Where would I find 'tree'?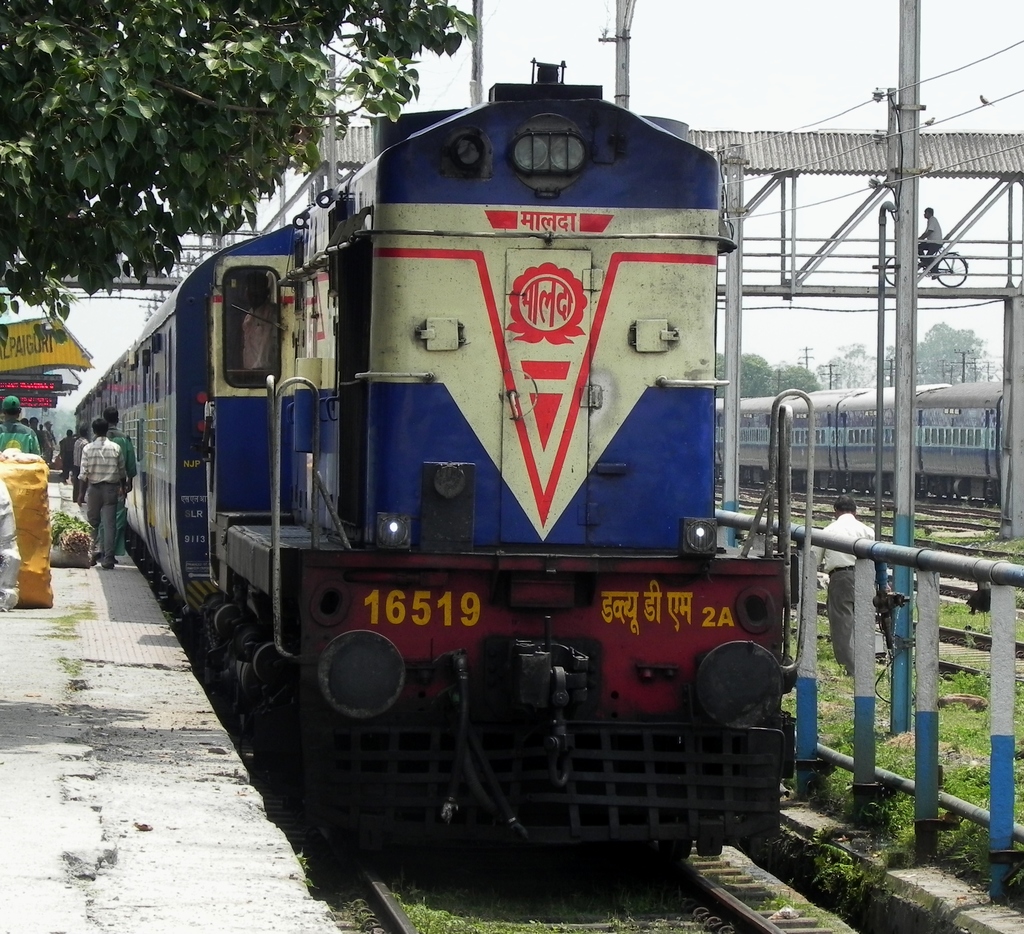
At Rect(0, 0, 470, 332).
